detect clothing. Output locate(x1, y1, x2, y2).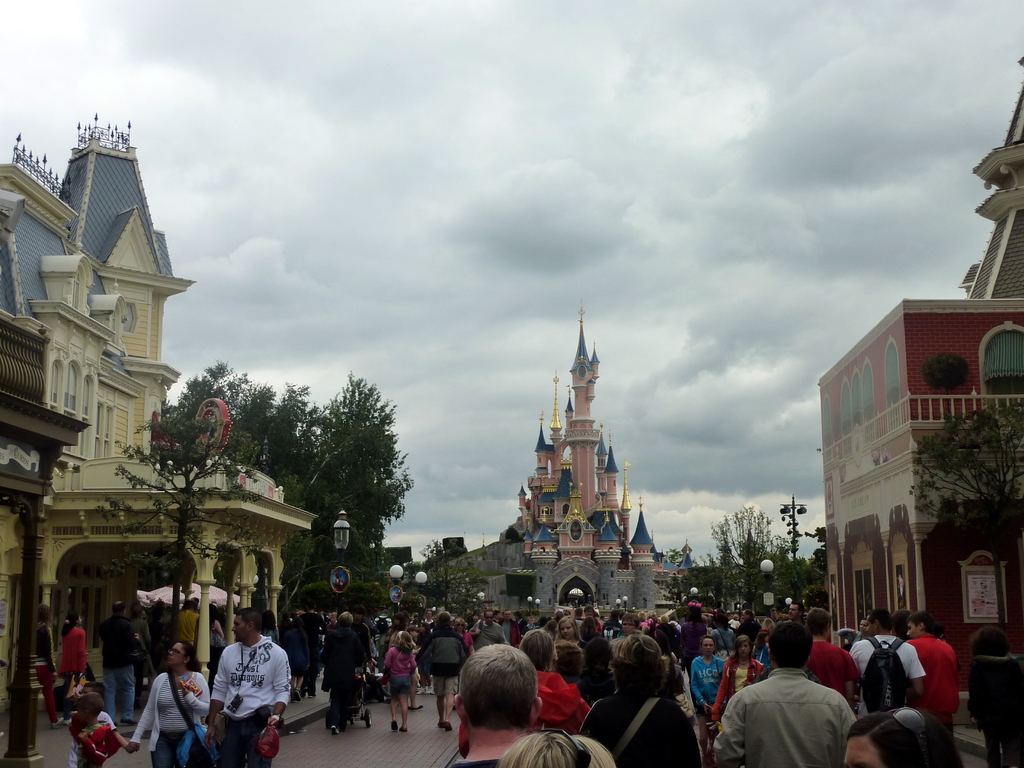
locate(577, 613, 605, 628).
